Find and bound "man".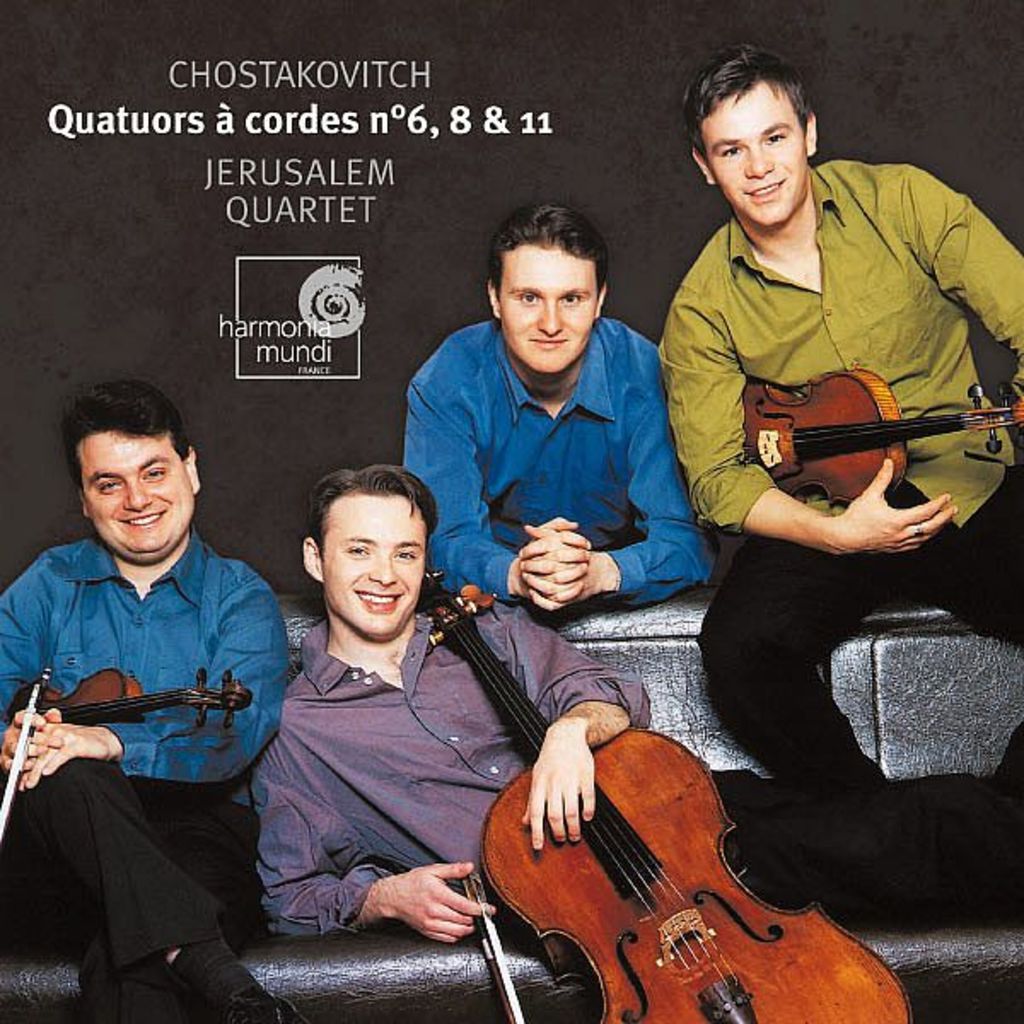
Bound: x1=403, y1=210, x2=712, y2=609.
